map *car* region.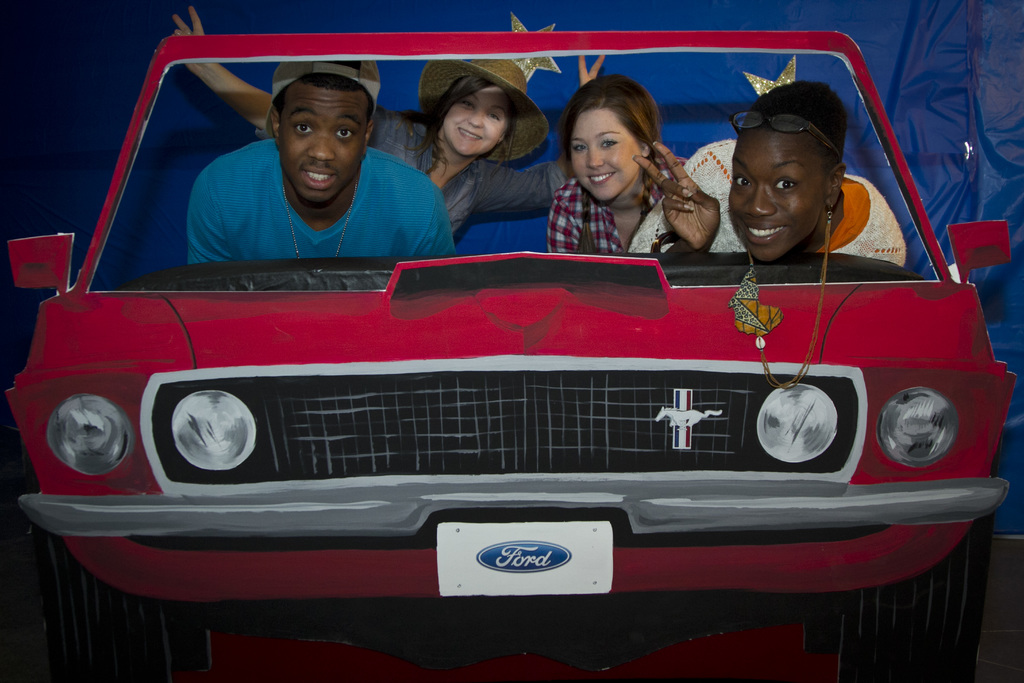
Mapped to 6,122,1023,671.
